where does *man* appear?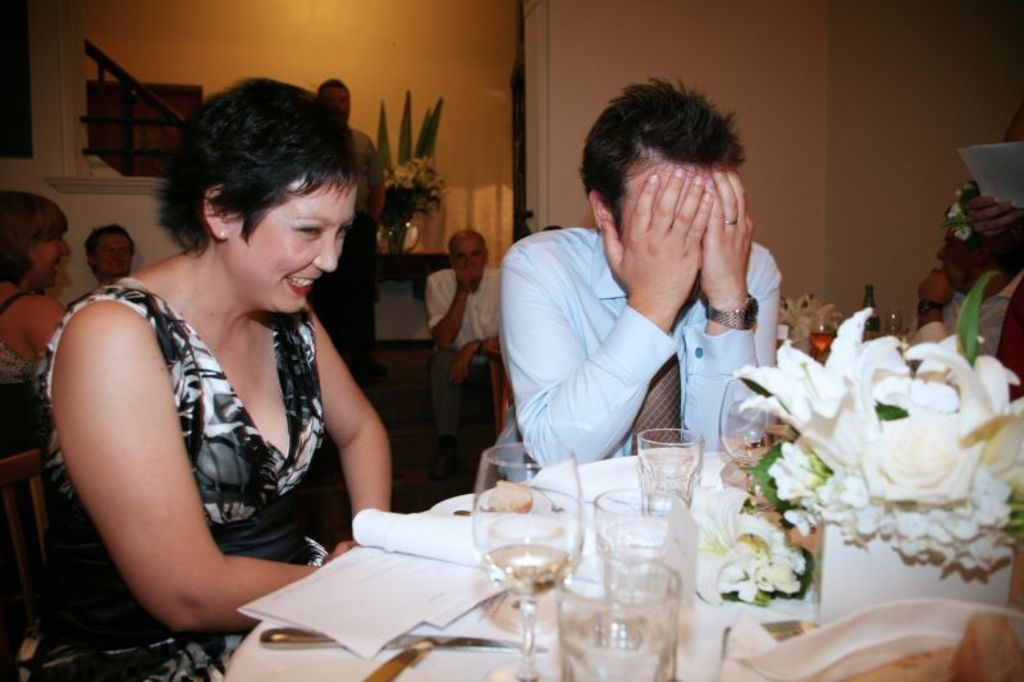
Appears at box=[416, 228, 525, 444].
